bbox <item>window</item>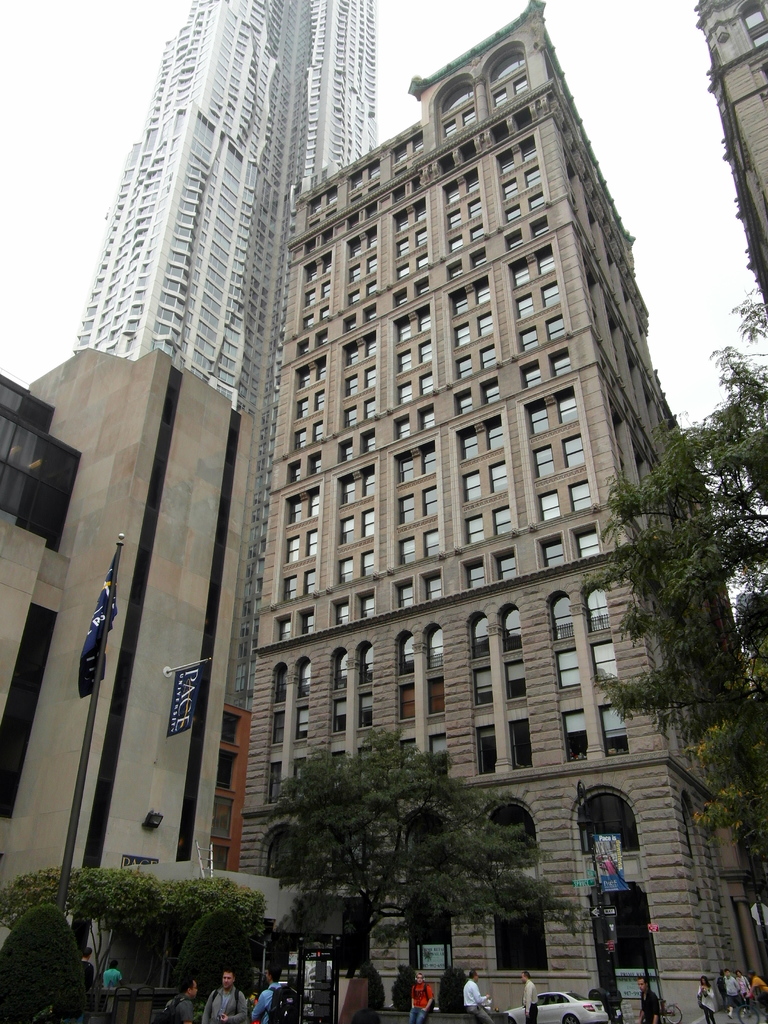
rect(396, 627, 415, 674)
